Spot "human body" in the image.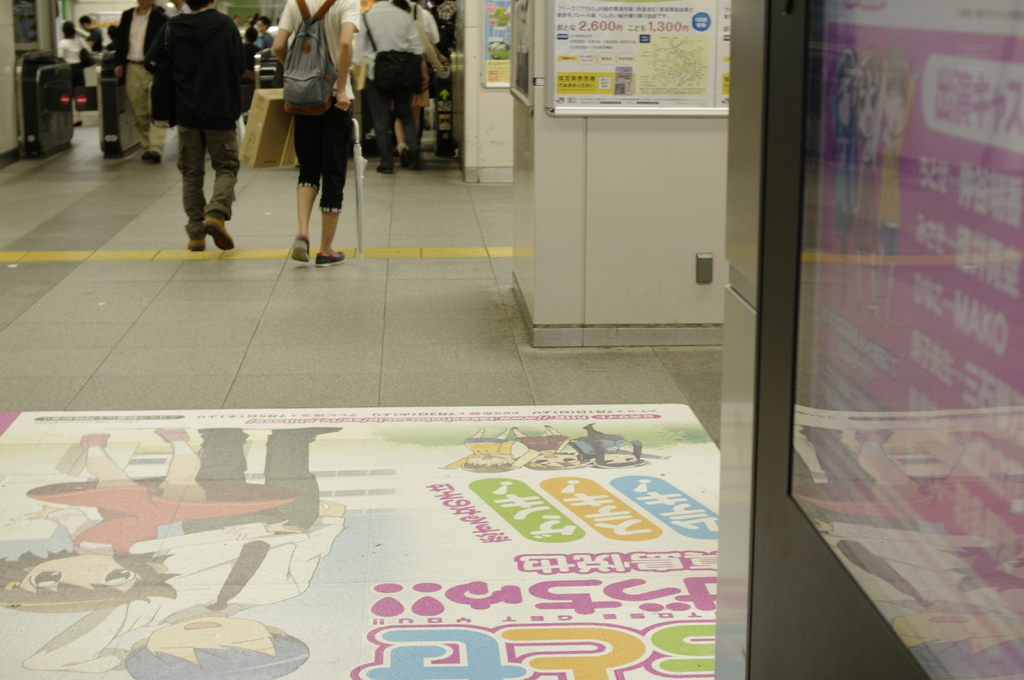
"human body" found at [x1=275, y1=19, x2=358, y2=263].
